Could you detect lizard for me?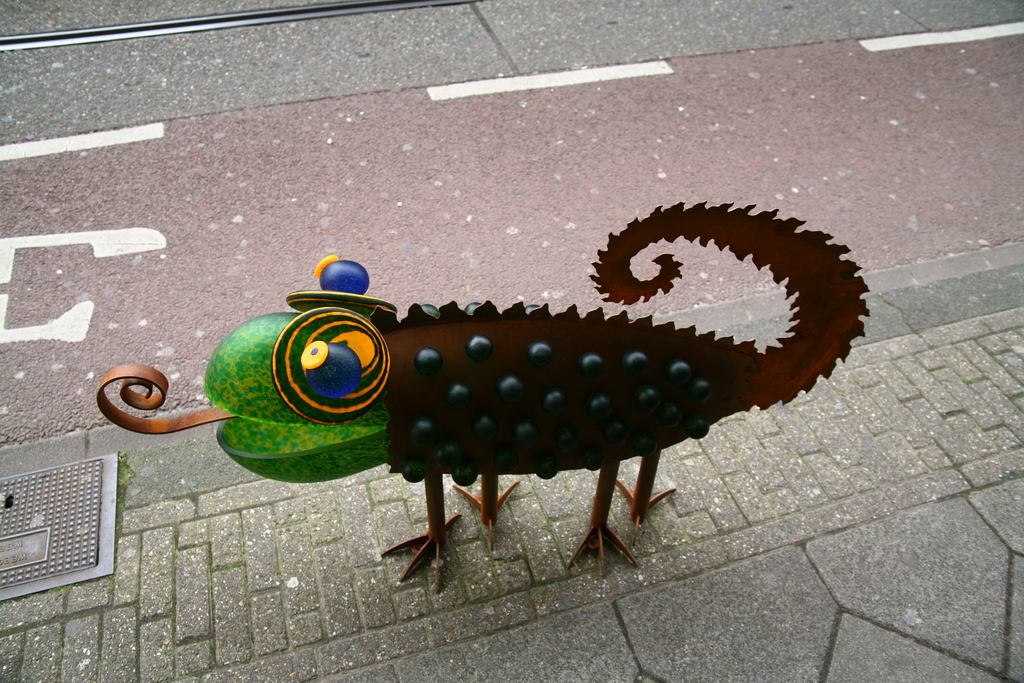
Detection result: {"left": 99, "top": 207, "right": 865, "bottom": 572}.
